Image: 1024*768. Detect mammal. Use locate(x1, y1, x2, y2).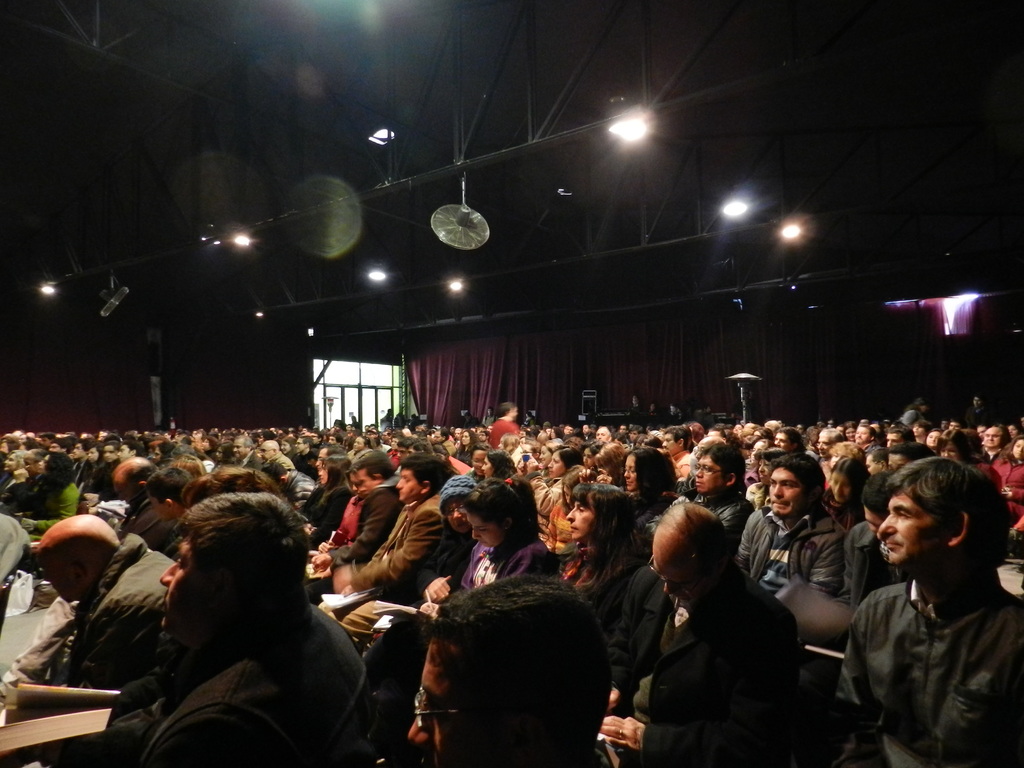
locate(822, 435, 1017, 767).
